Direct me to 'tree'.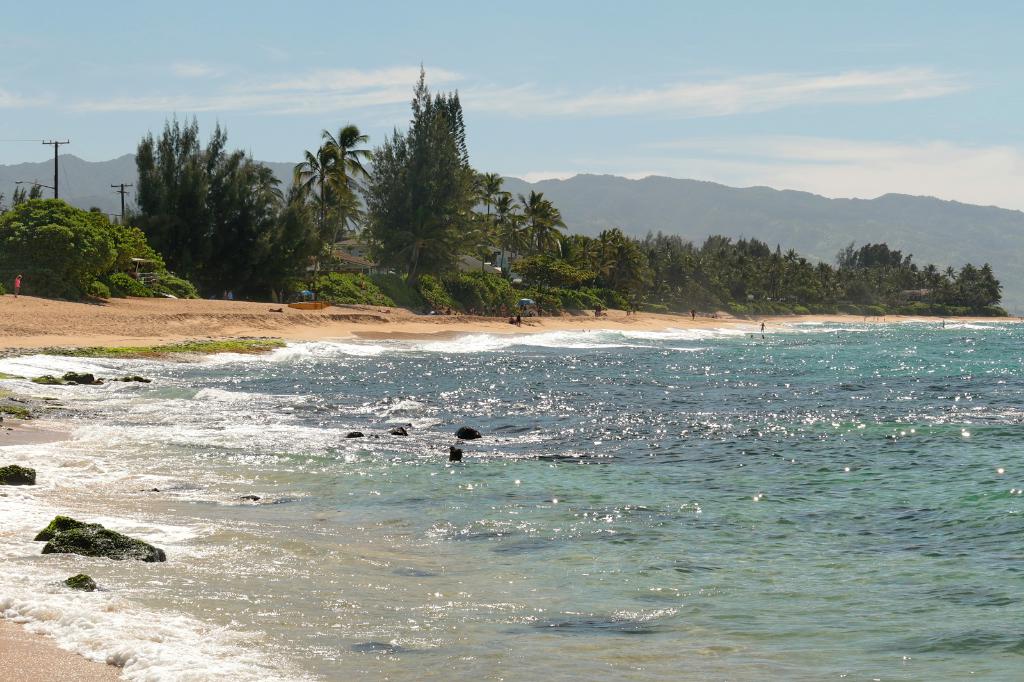
Direction: <region>500, 194, 522, 245</region>.
